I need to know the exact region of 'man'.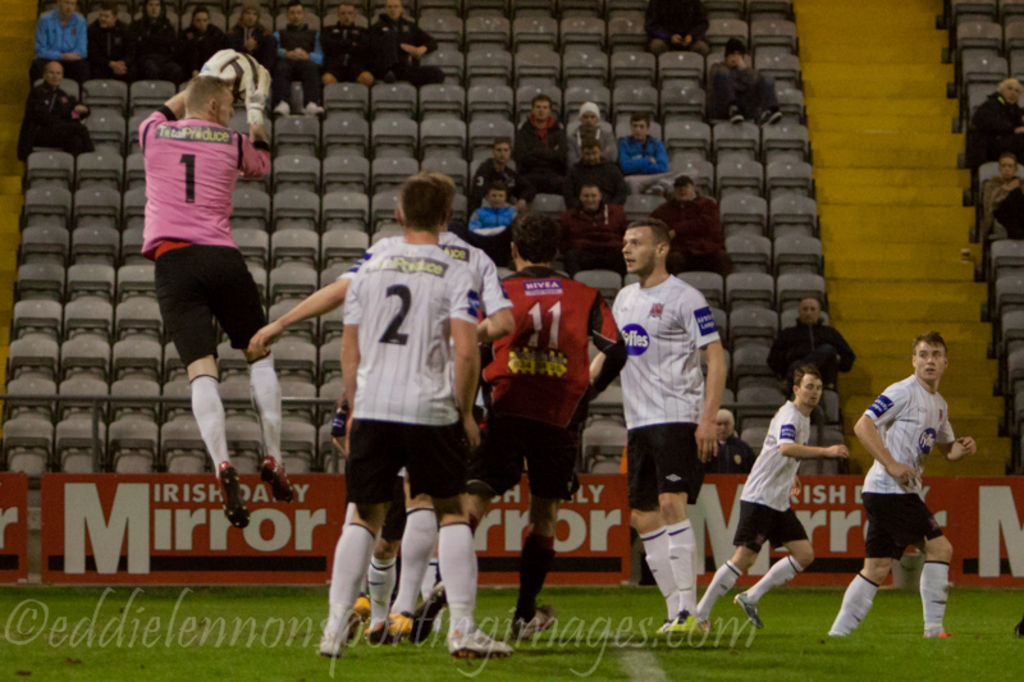
Region: (x1=612, y1=219, x2=698, y2=633).
